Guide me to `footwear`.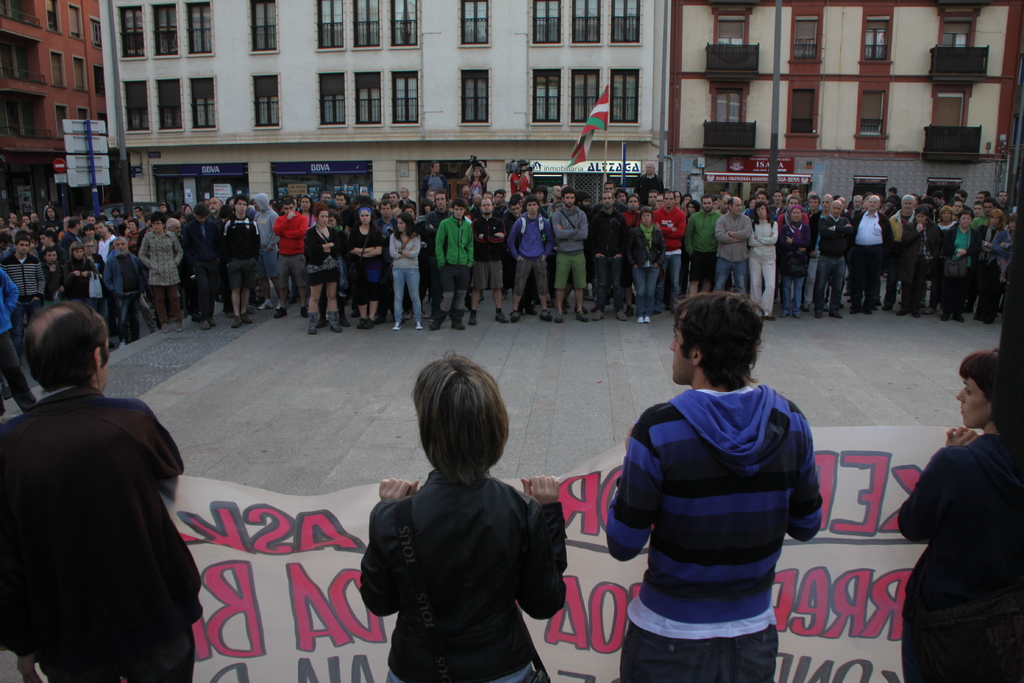
Guidance: l=337, t=318, r=351, b=327.
